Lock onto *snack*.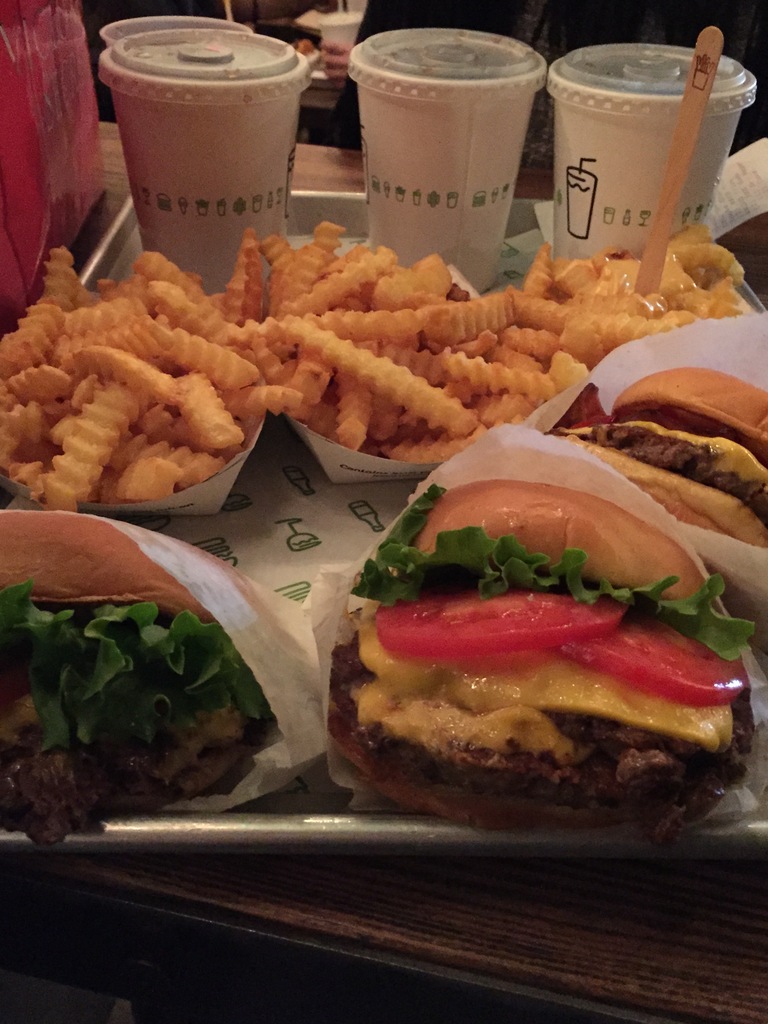
Locked: <box>243,232,590,466</box>.
